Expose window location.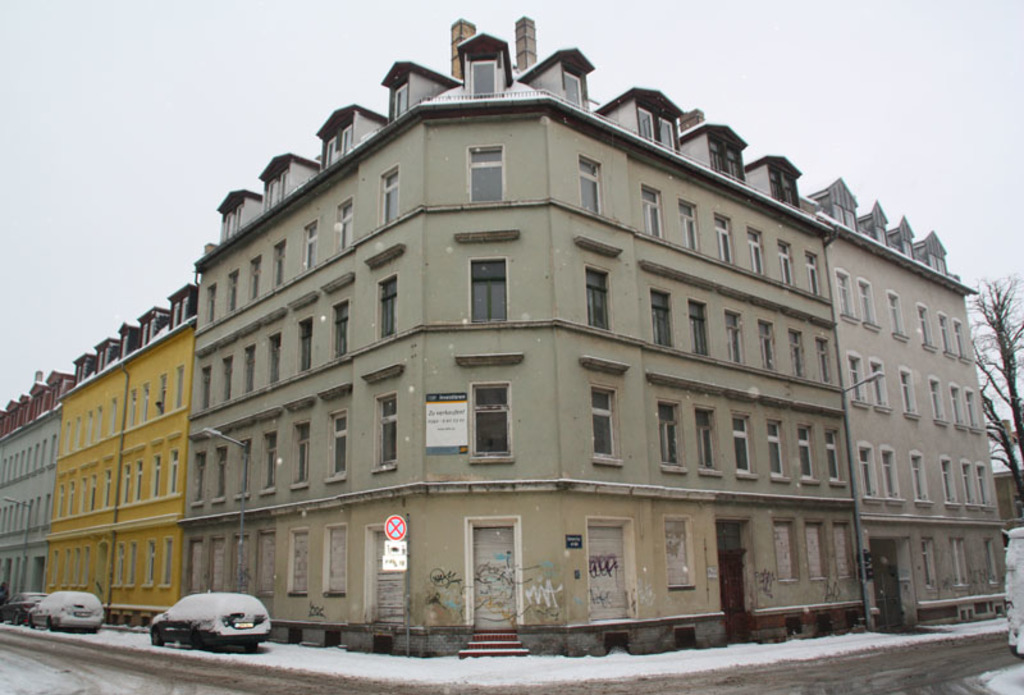
Exposed at crop(730, 413, 753, 475).
